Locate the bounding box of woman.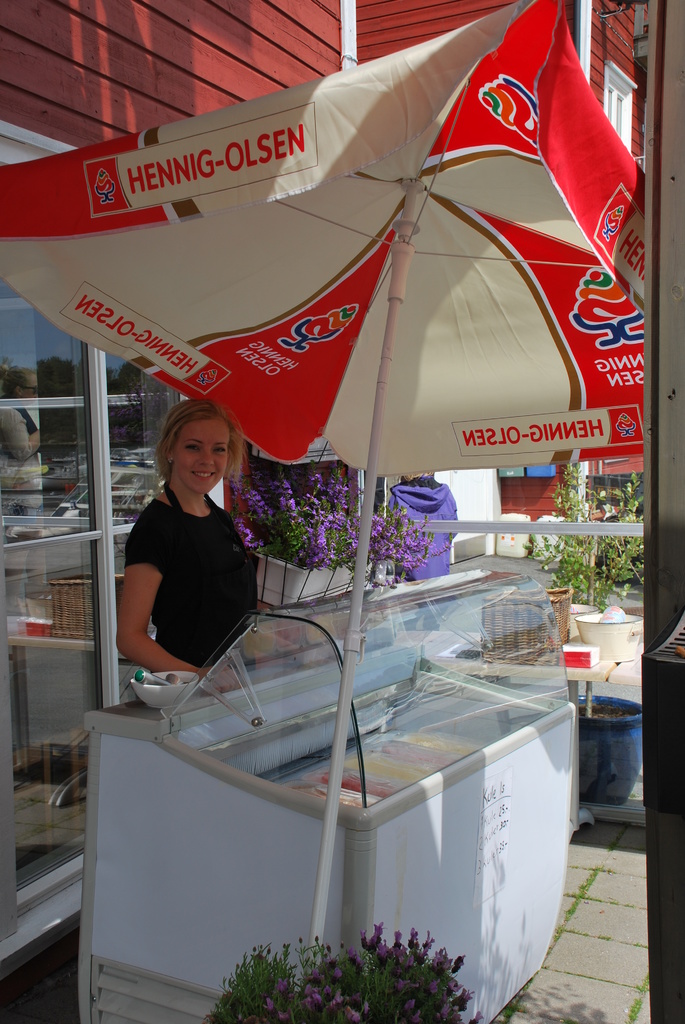
Bounding box: 110/385/277/716.
